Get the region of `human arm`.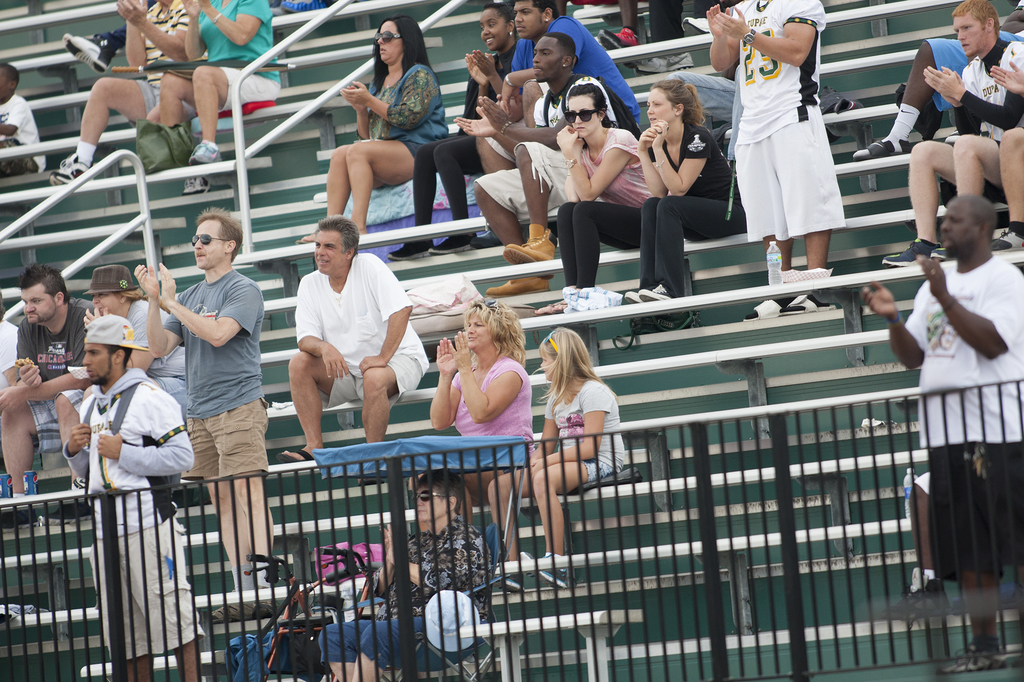
locate(856, 270, 927, 367).
